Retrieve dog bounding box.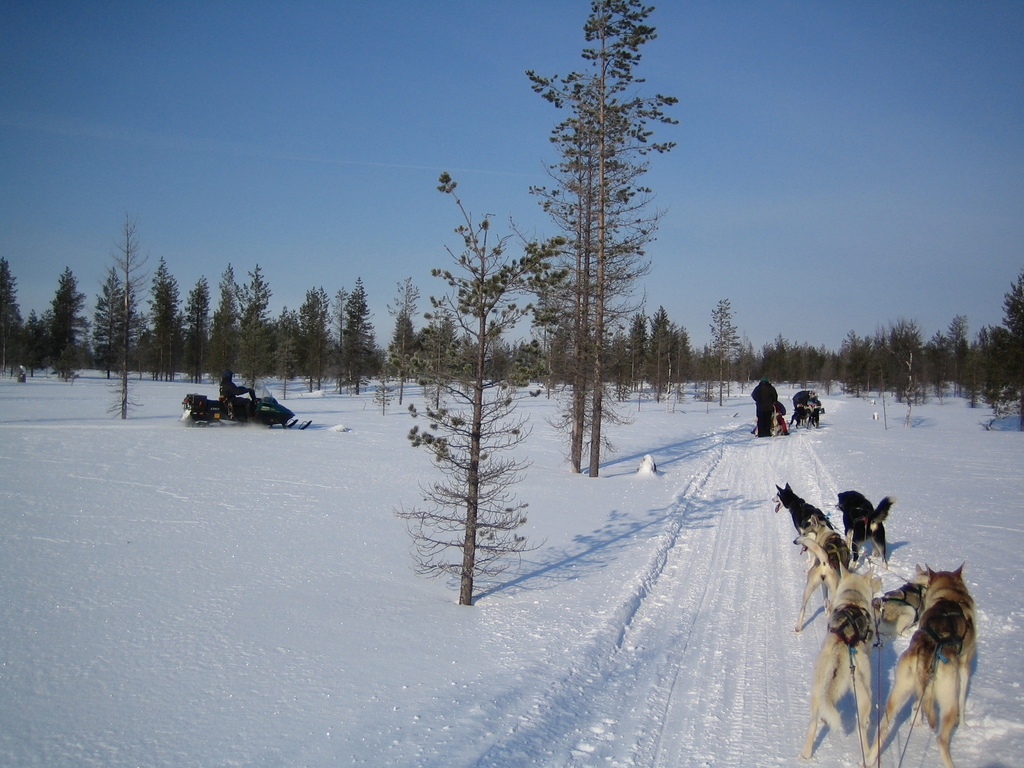
Bounding box: x1=796 y1=403 x2=813 y2=416.
